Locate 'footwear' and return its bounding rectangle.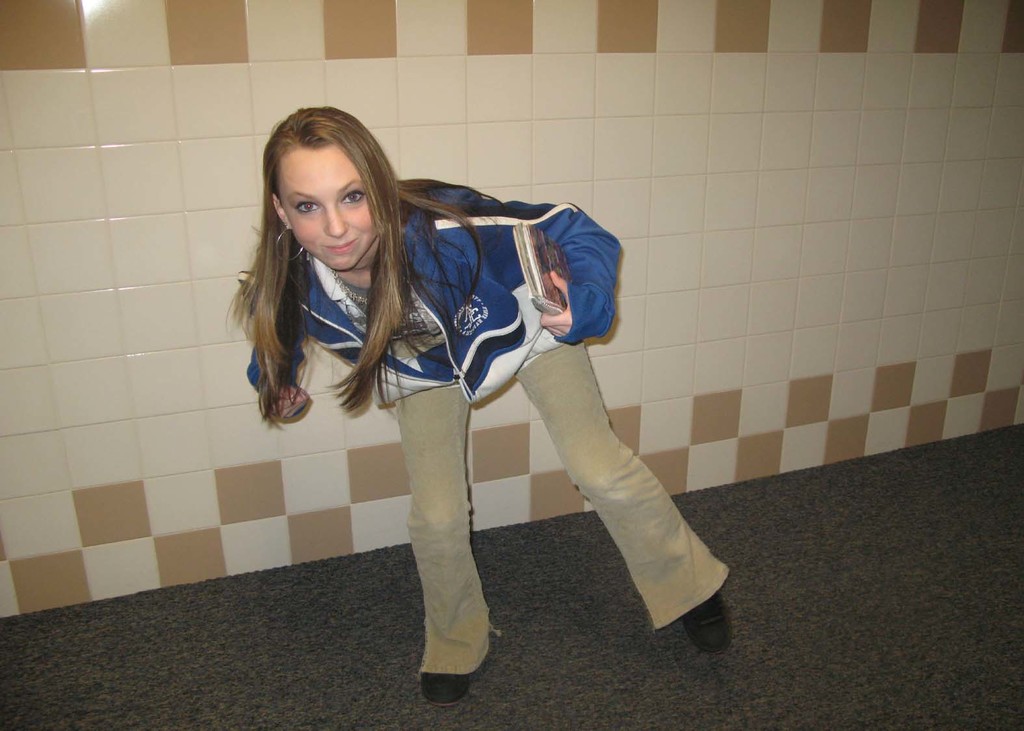
[x1=685, y1=591, x2=733, y2=654].
